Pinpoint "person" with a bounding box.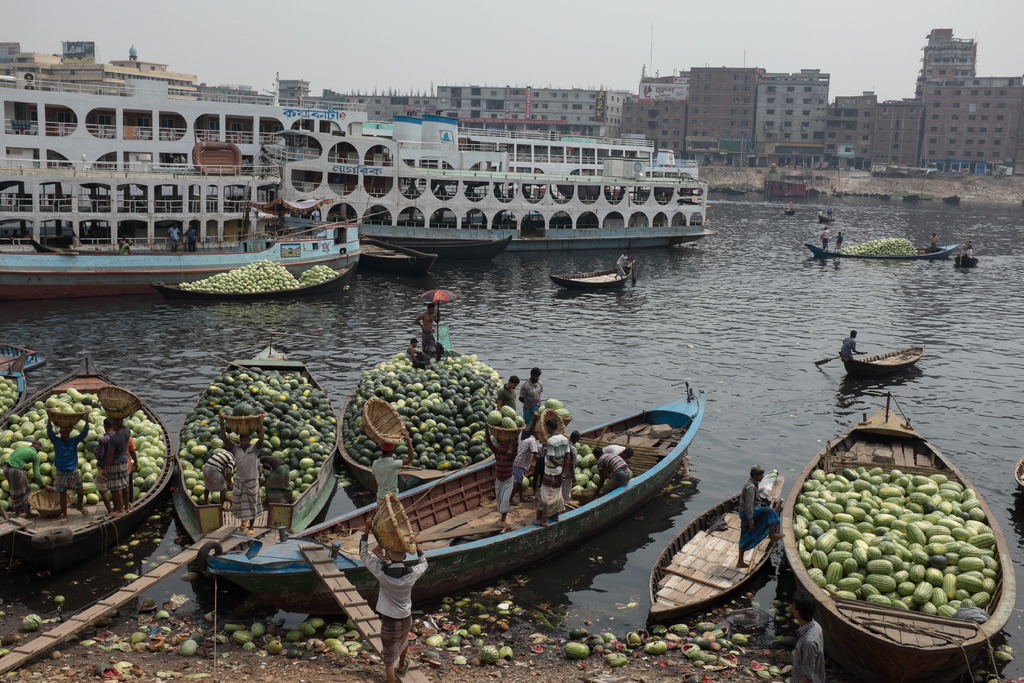
crop(931, 231, 938, 251).
